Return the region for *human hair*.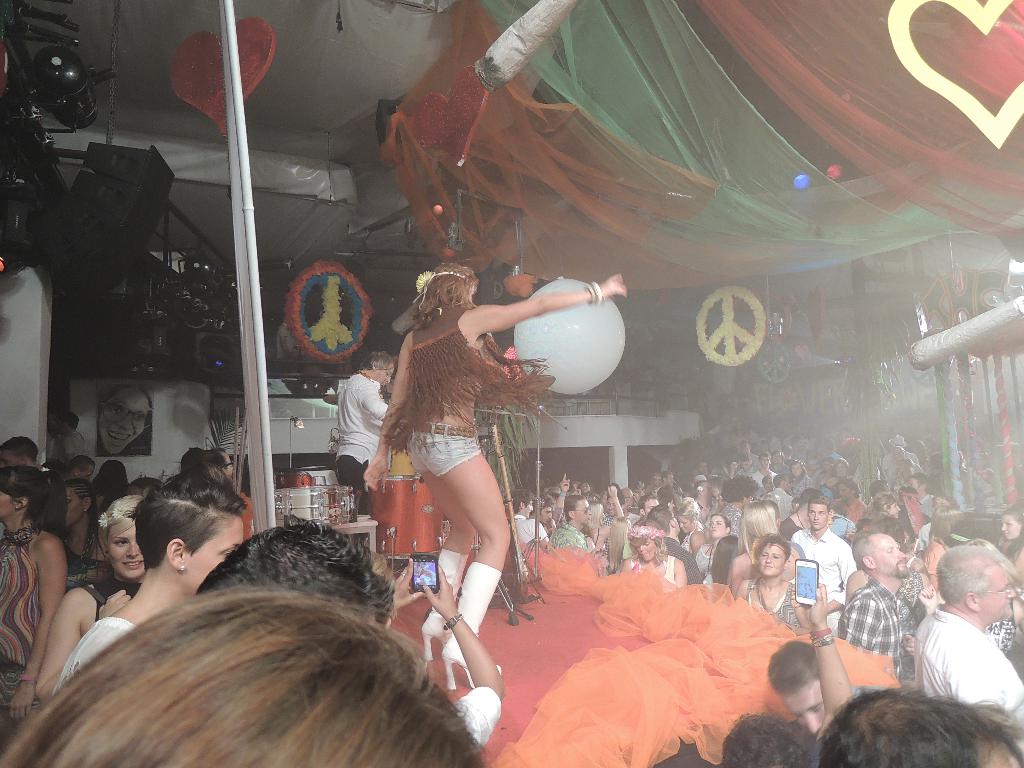
box(838, 477, 862, 496).
